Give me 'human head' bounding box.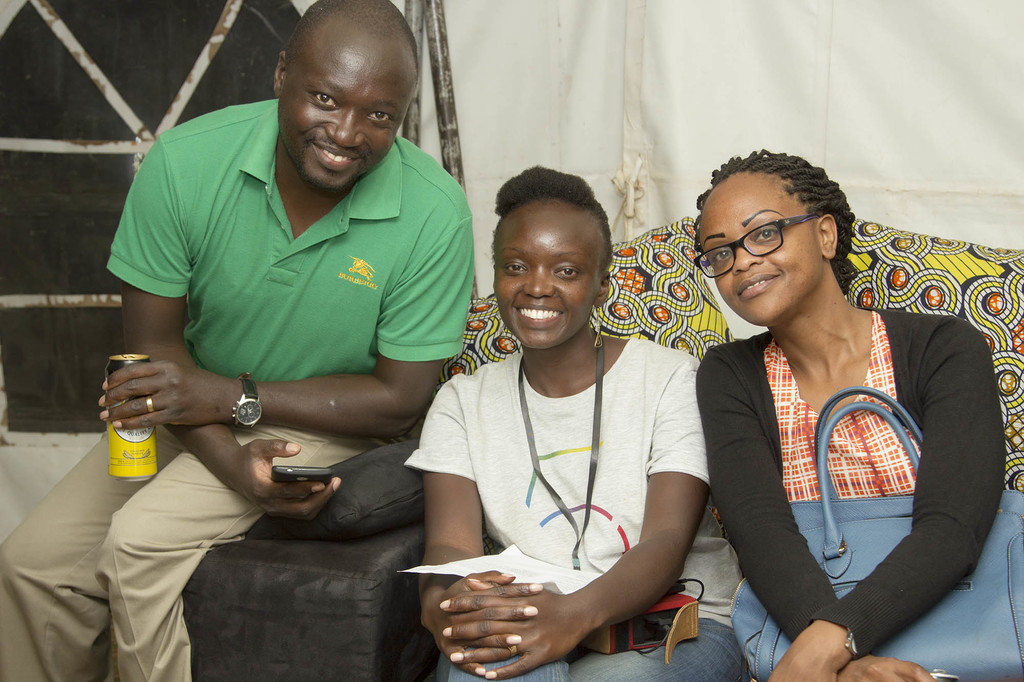
pyautogui.locateOnScreen(266, 3, 421, 175).
